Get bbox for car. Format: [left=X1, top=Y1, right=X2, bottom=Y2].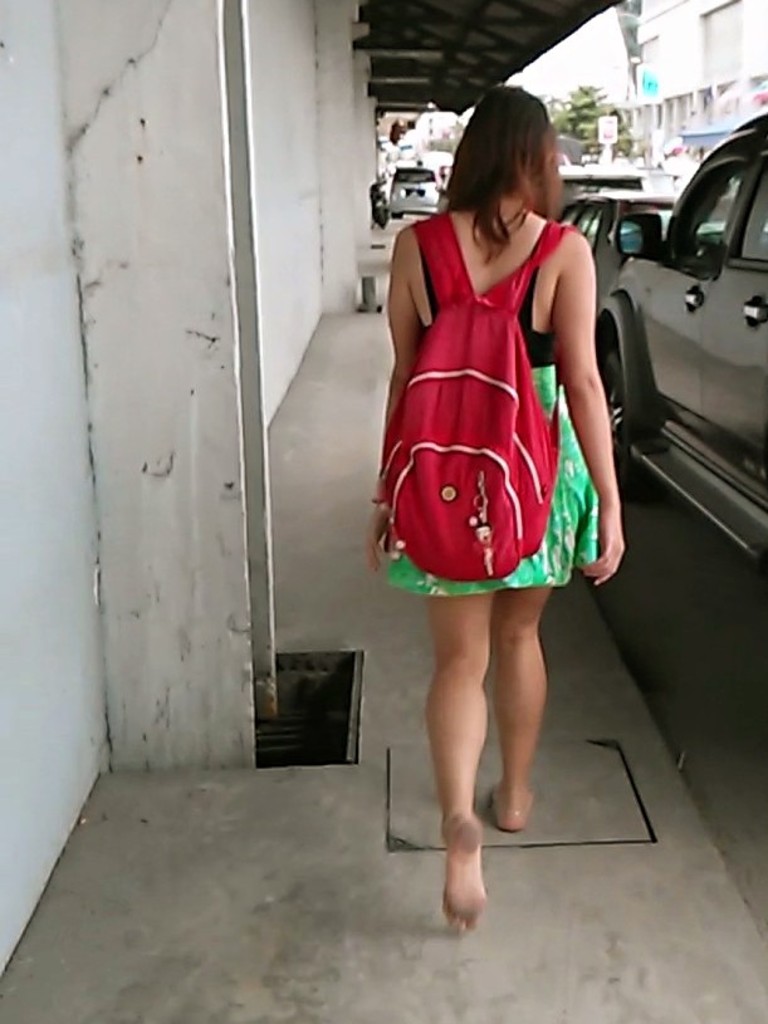
[left=593, top=107, right=767, bottom=559].
